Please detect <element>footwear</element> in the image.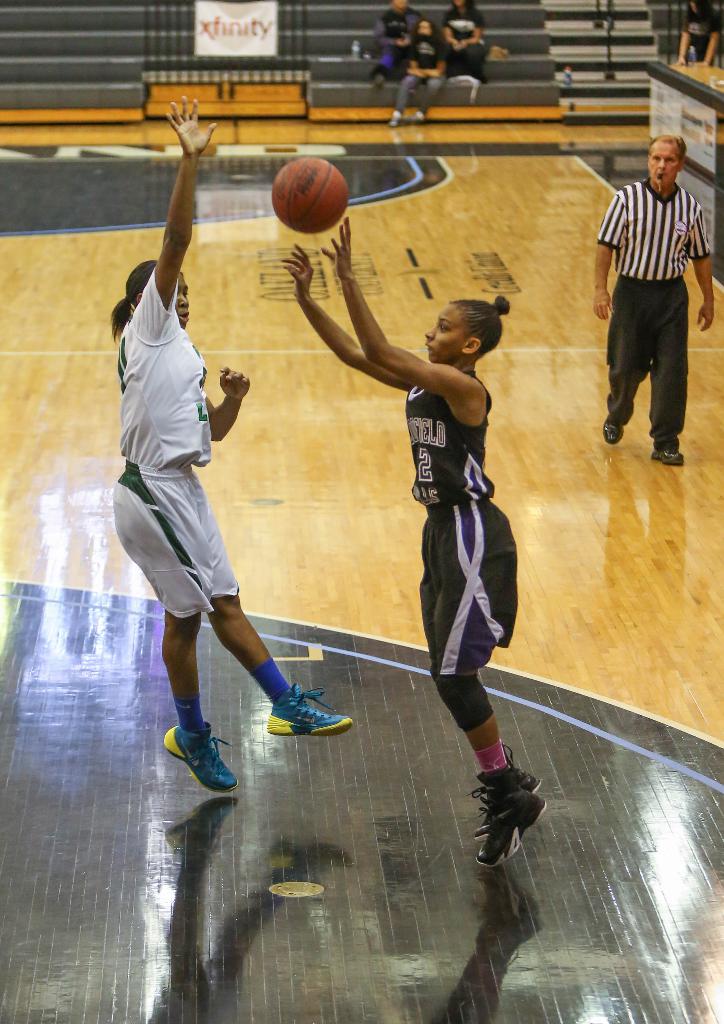
421:109:422:120.
